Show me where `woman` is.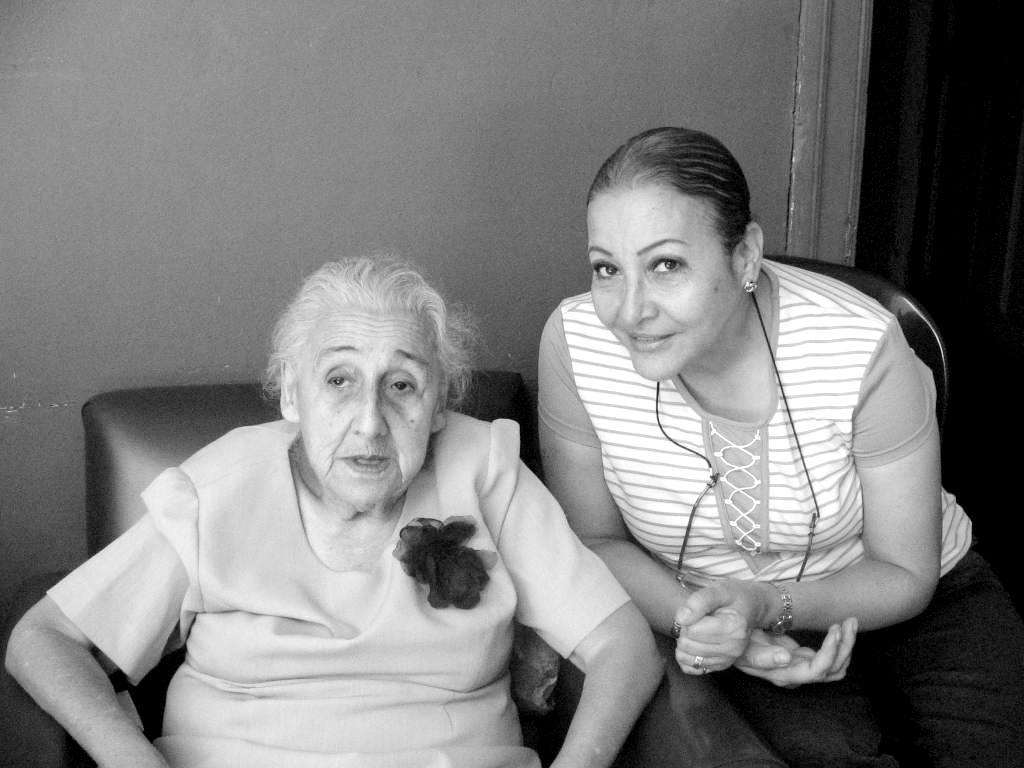
`woman` is at 533:121:1021:767.
